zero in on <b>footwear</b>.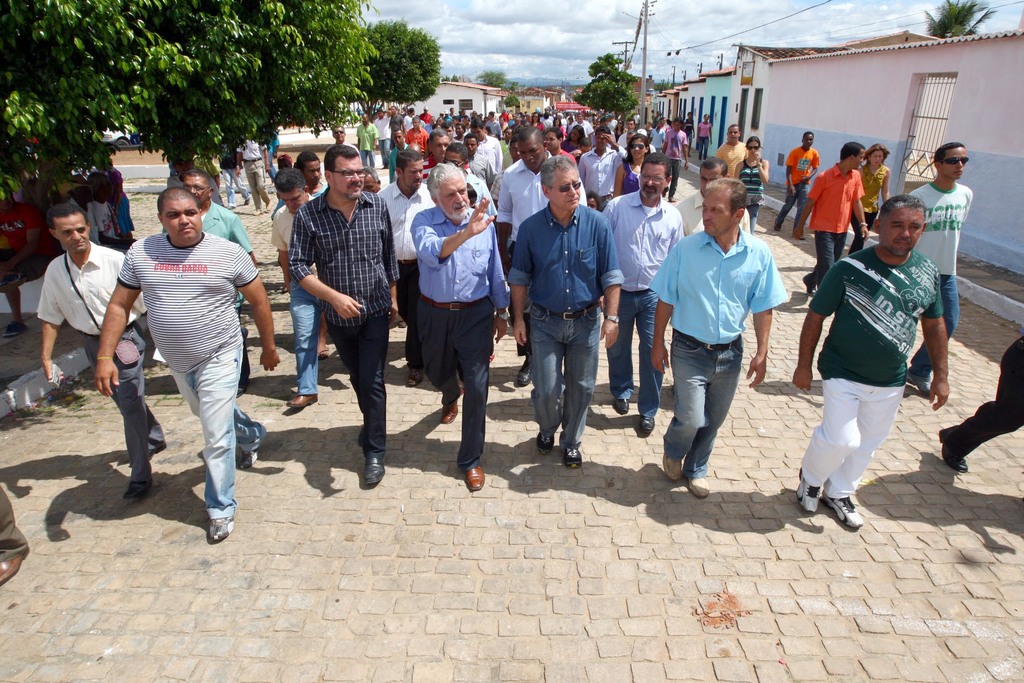
Zeroed in: pyautogui.locateOnScreen(540, 435, 554, 454).
